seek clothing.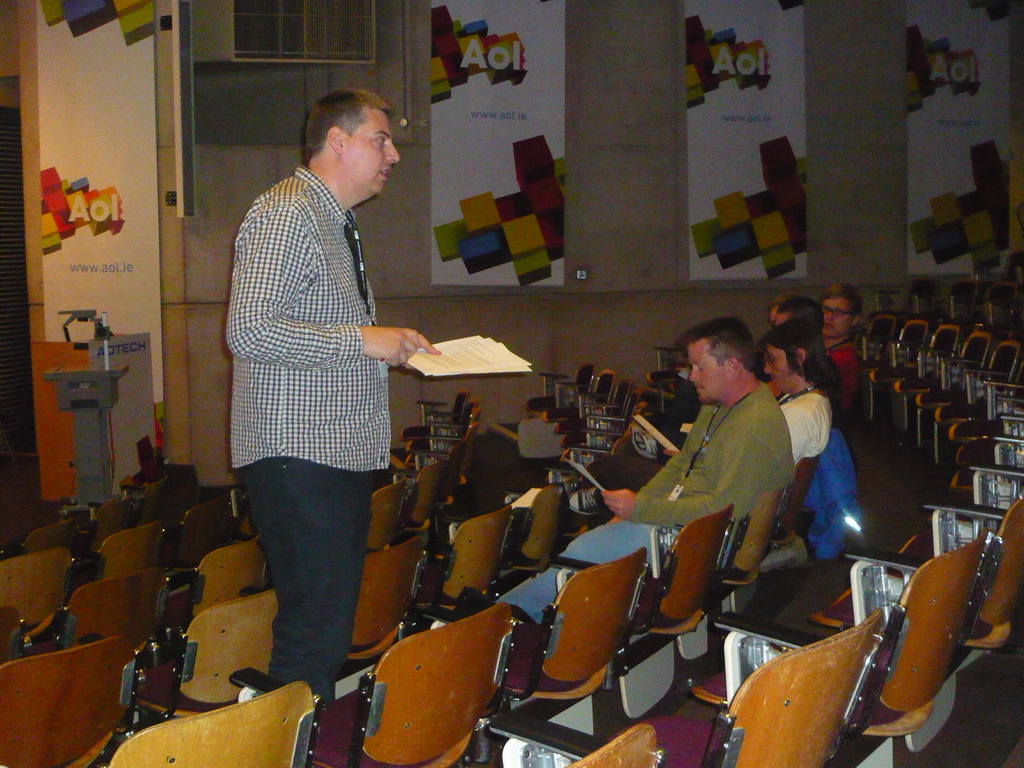
pyautogui.locateOnScreen(776, 385, 834, 465).
